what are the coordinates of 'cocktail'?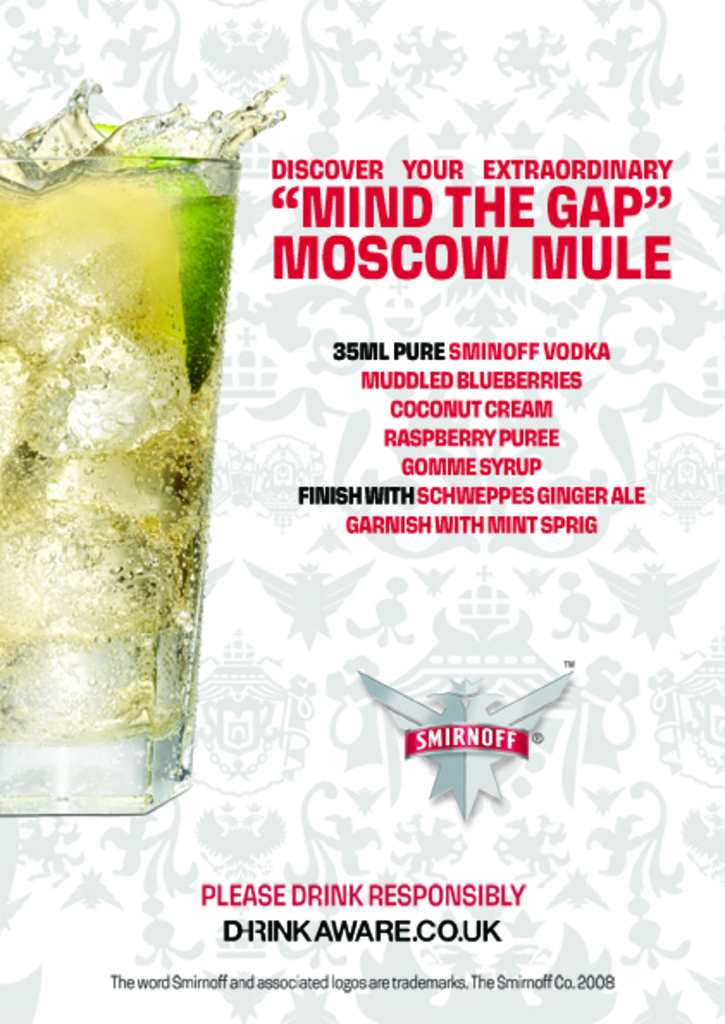
(0, 72, 289, 809).
